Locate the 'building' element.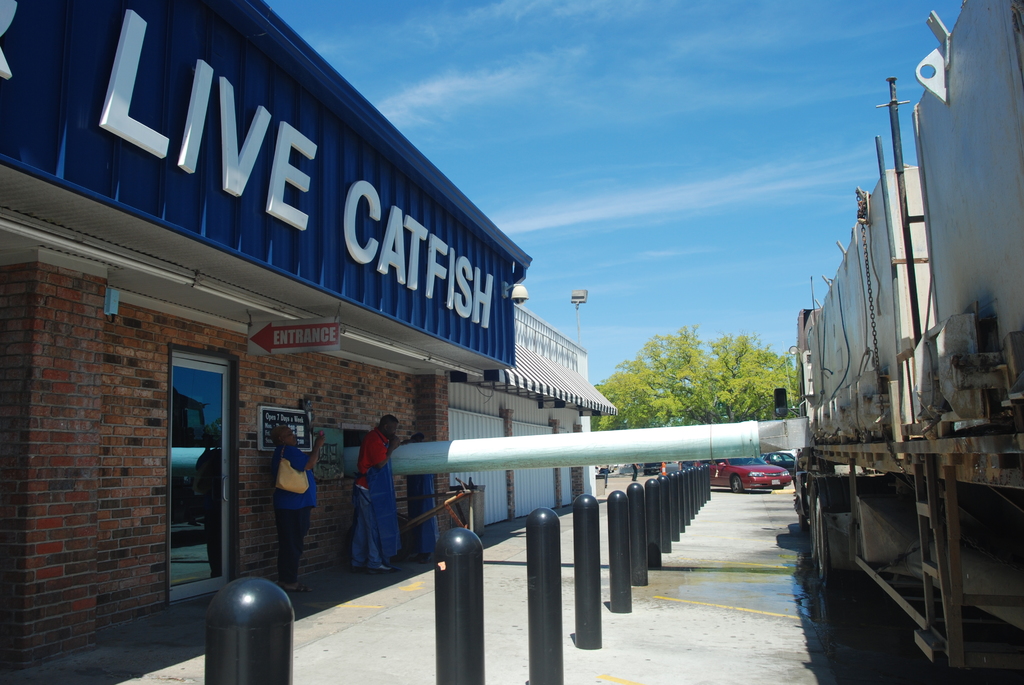
Element bbox: 449, 308, 621, 533.
